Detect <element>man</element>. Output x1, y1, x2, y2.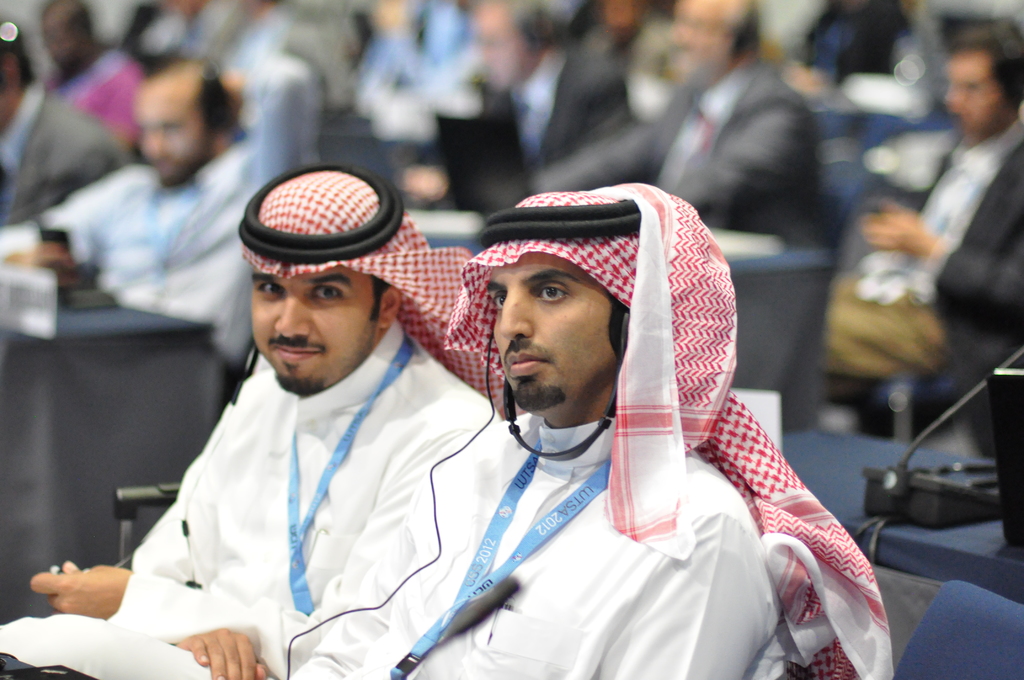
271, 166, 901, 679.
